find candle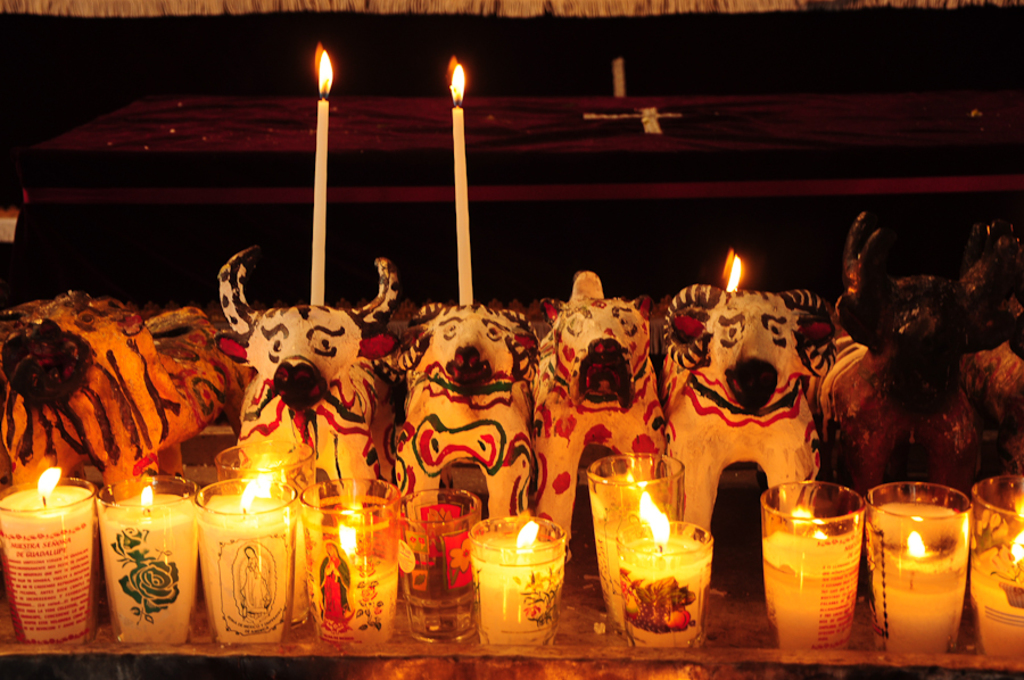
[left=471, top=516, right=556, bottom=658]
